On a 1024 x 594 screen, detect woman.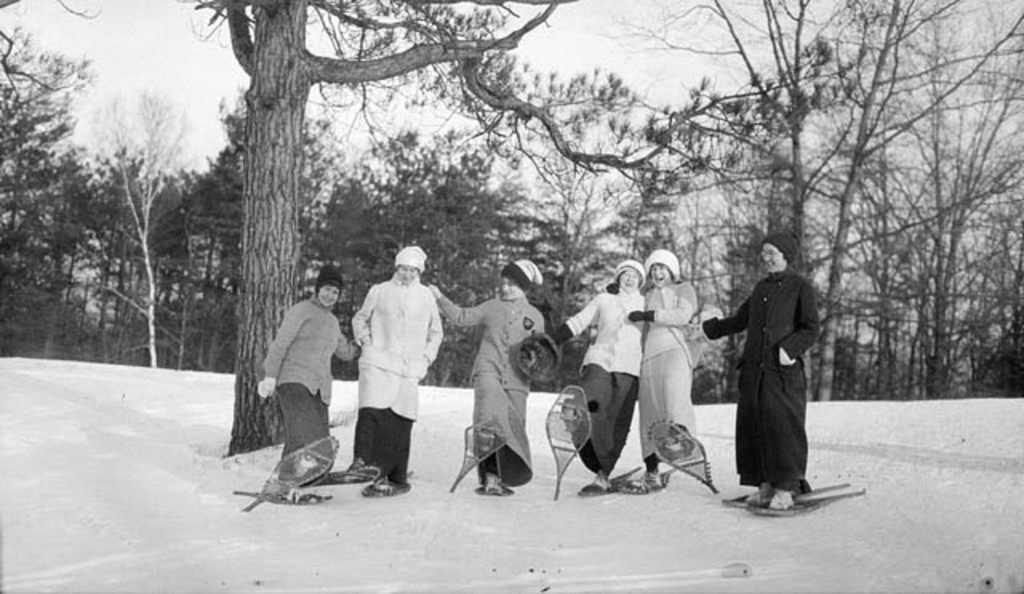
(left=426, top=259, right=552, bottom=488).
